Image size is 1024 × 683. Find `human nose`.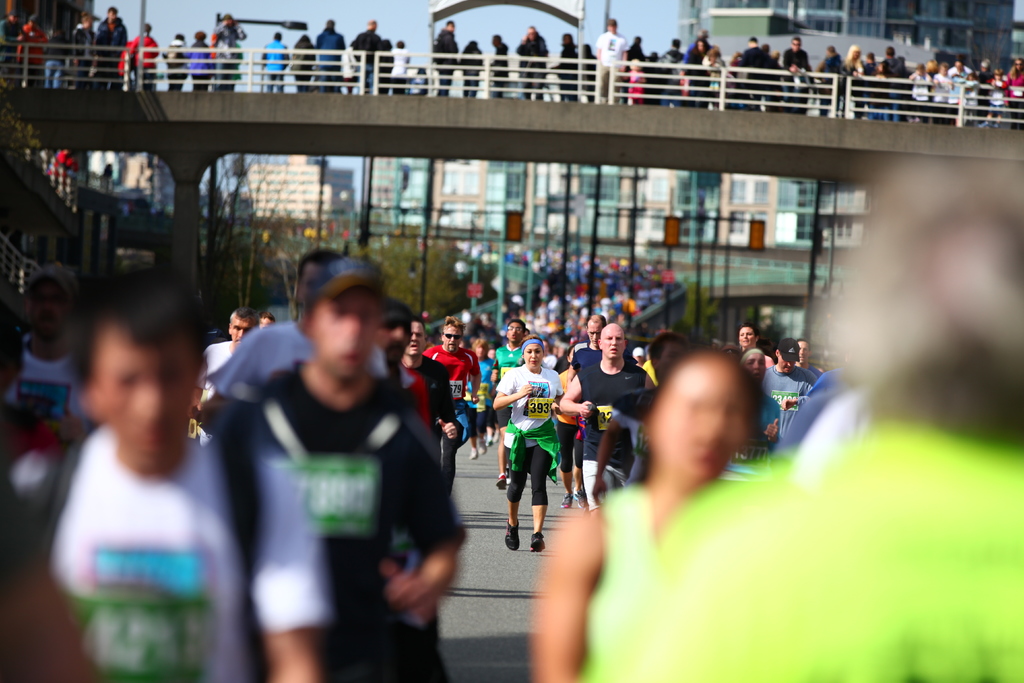
bbox=(611, 342, 617, 349).
